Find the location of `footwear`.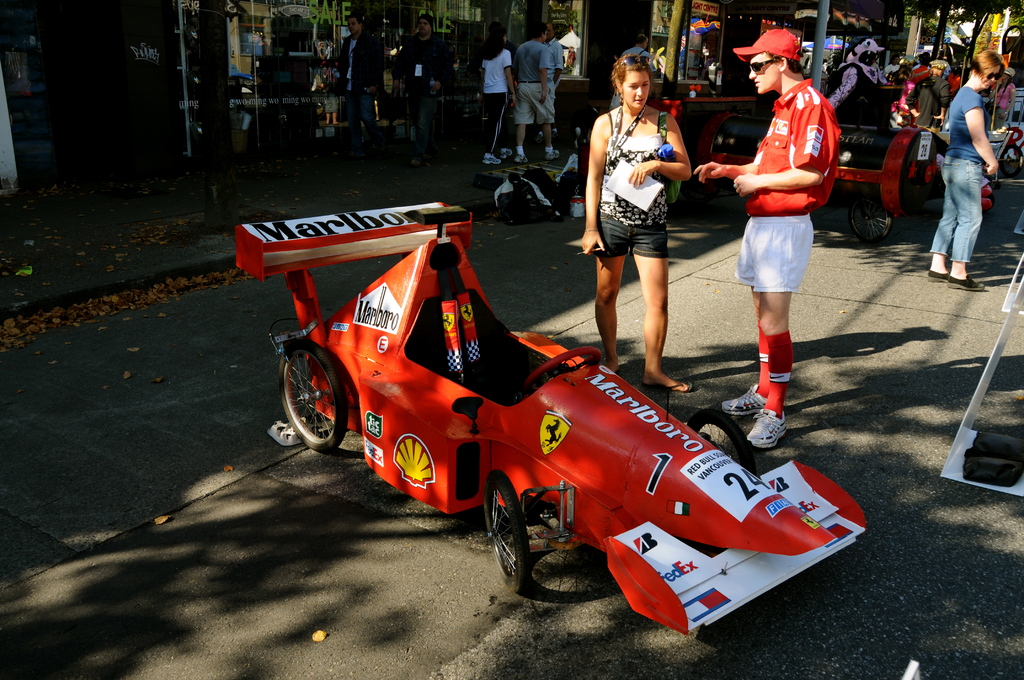
Location: 745:408:786:452.
